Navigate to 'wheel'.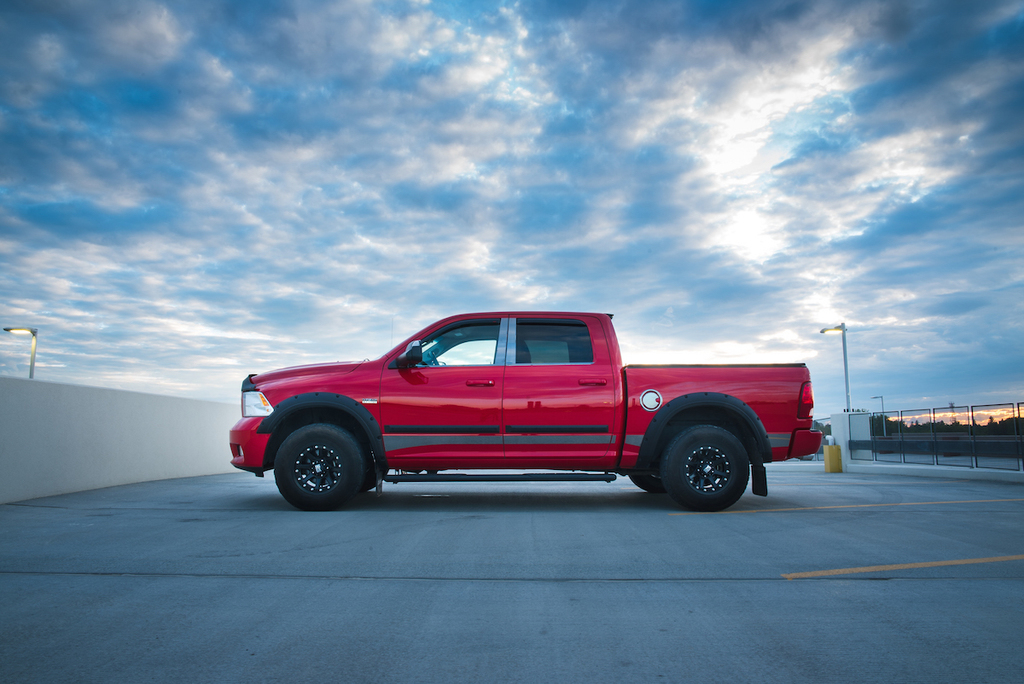
Navigation target: [left=660, top=409, right=769, bottom=507].
